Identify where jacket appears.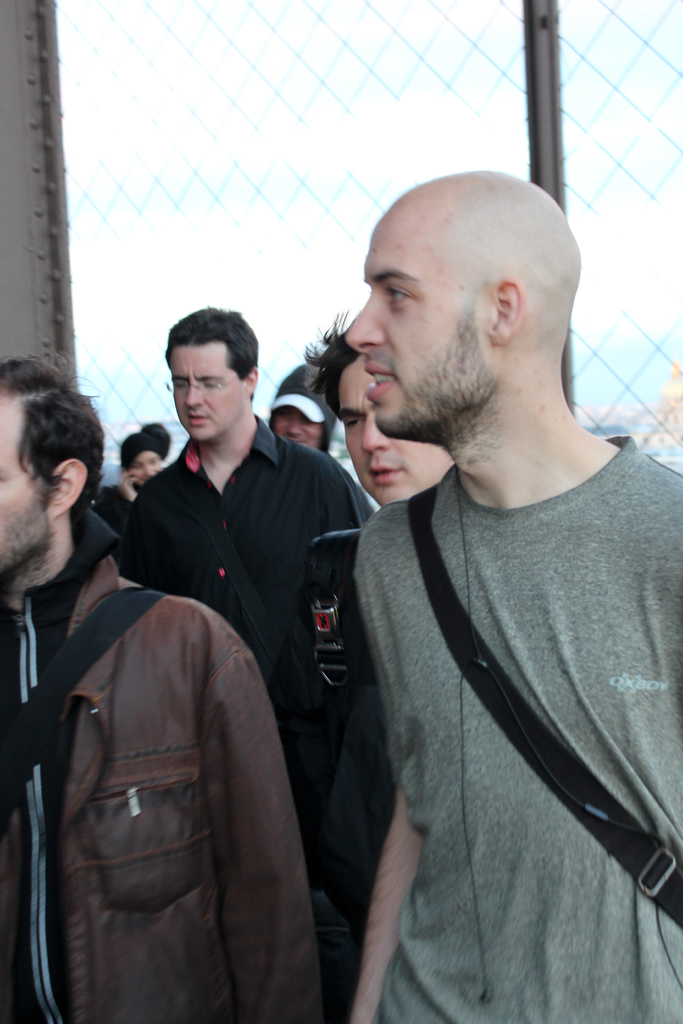
Appears at 10, 451, 320, 997.
